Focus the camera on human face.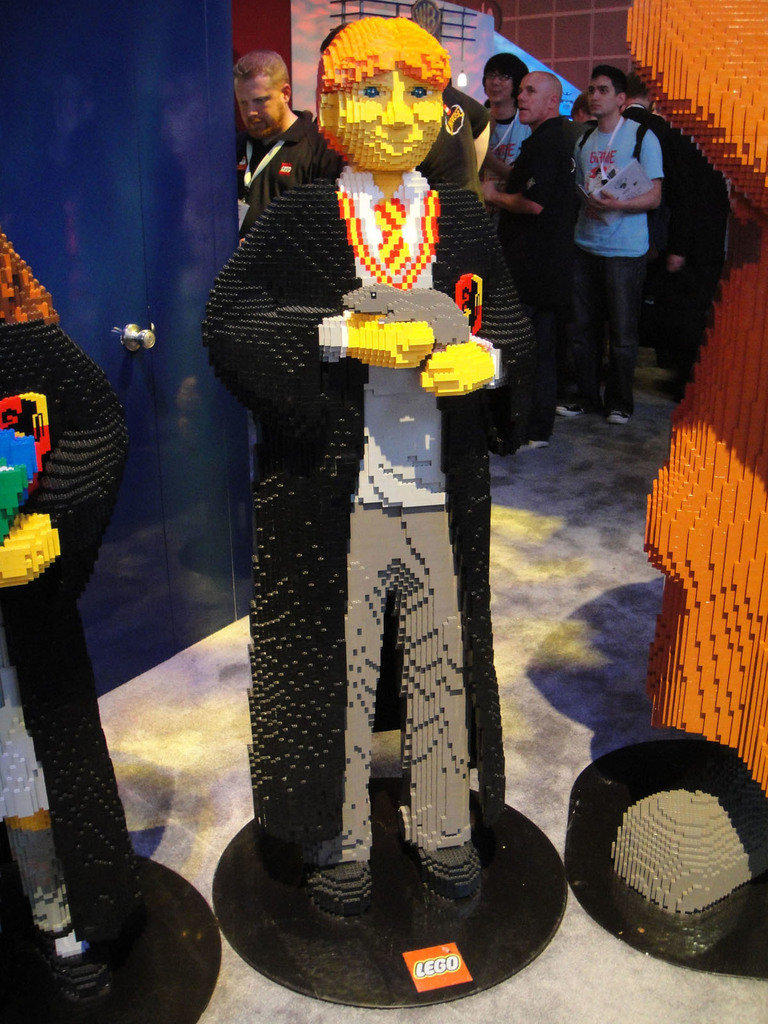
Focus region: crop(591, 74, 620, 114).
